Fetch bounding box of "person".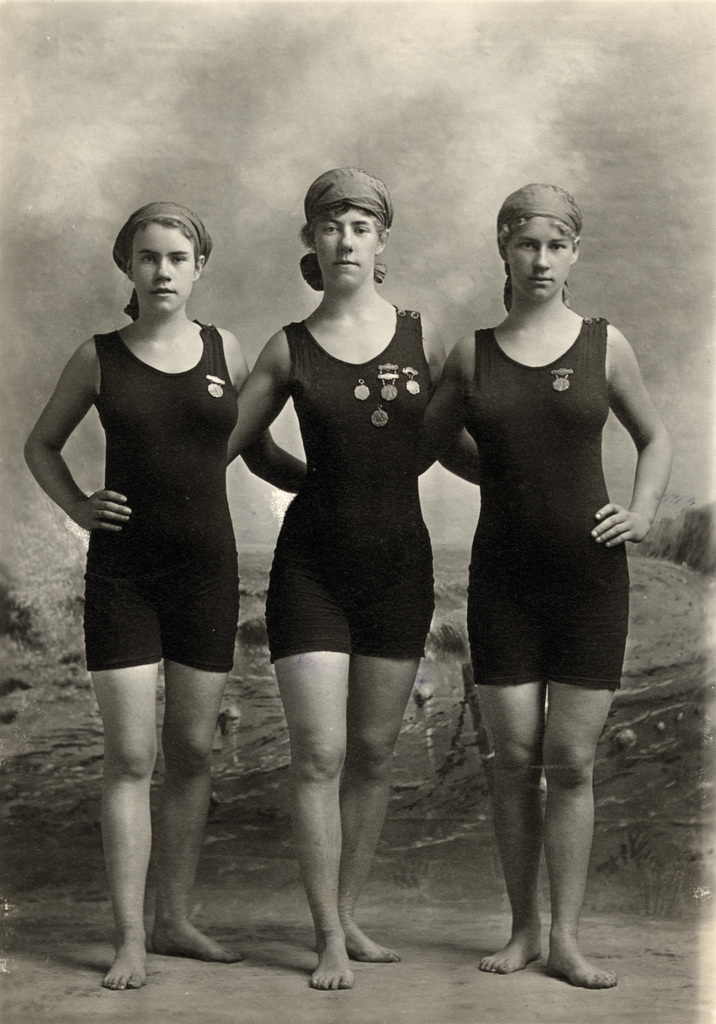
Bbox: 222 168 483 988.
